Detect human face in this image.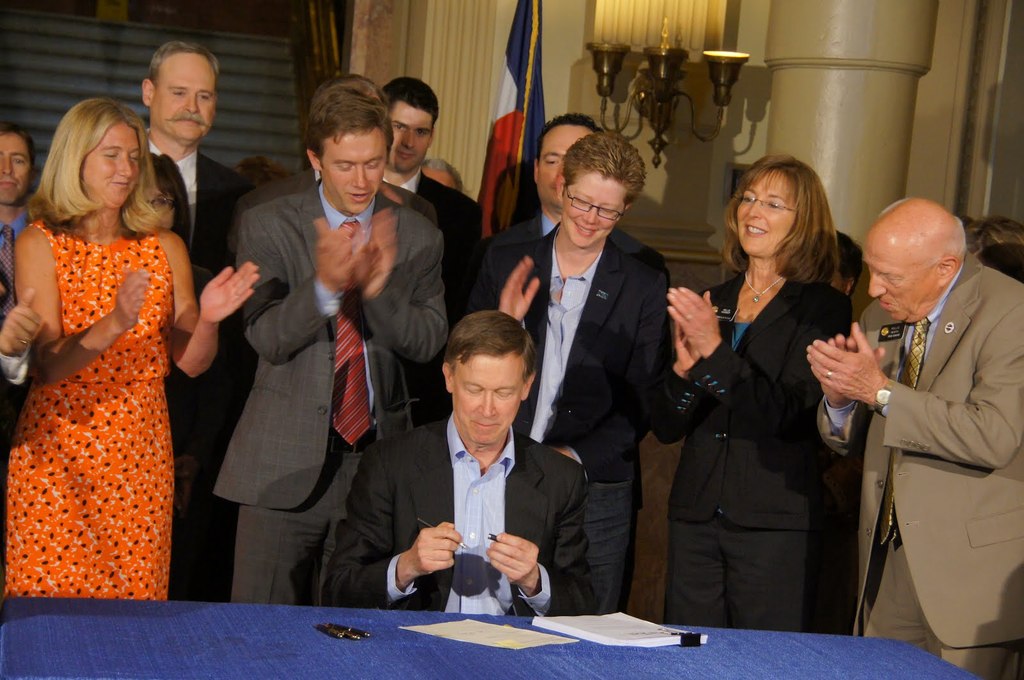
Detection: bbox=(447, 352, 522, 445).
